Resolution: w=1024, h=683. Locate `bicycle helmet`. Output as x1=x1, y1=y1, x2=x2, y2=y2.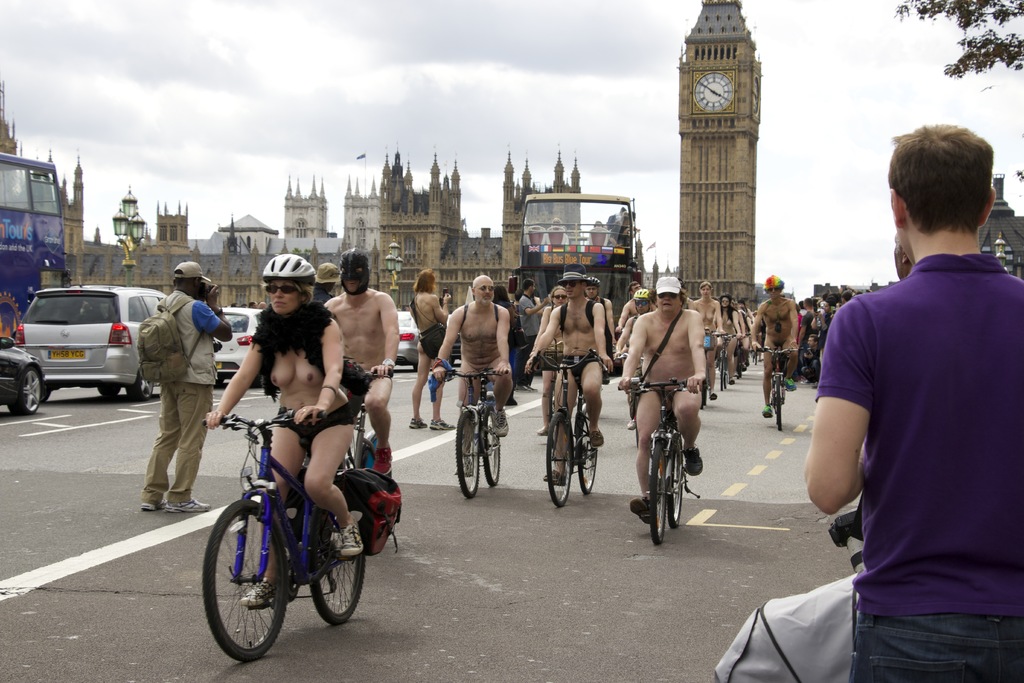
x1=262, y1=255, x2=316, y2=286.
